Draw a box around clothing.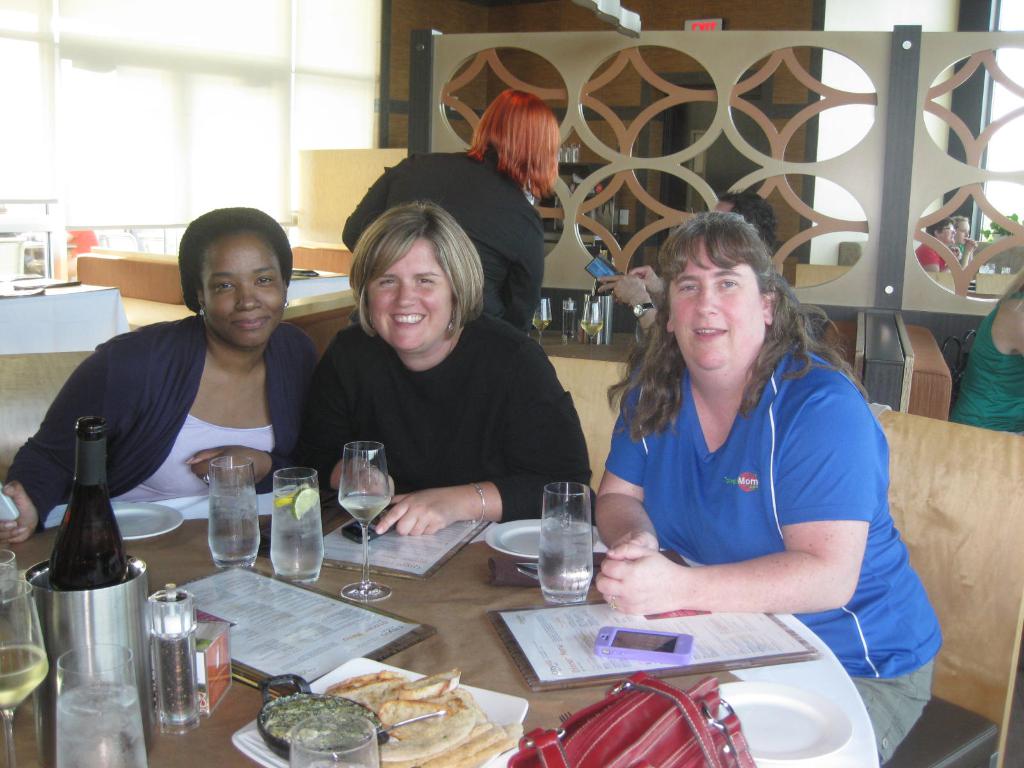
{"left": 954, "top": 287, "right": 1023, "bottom": 431}.
